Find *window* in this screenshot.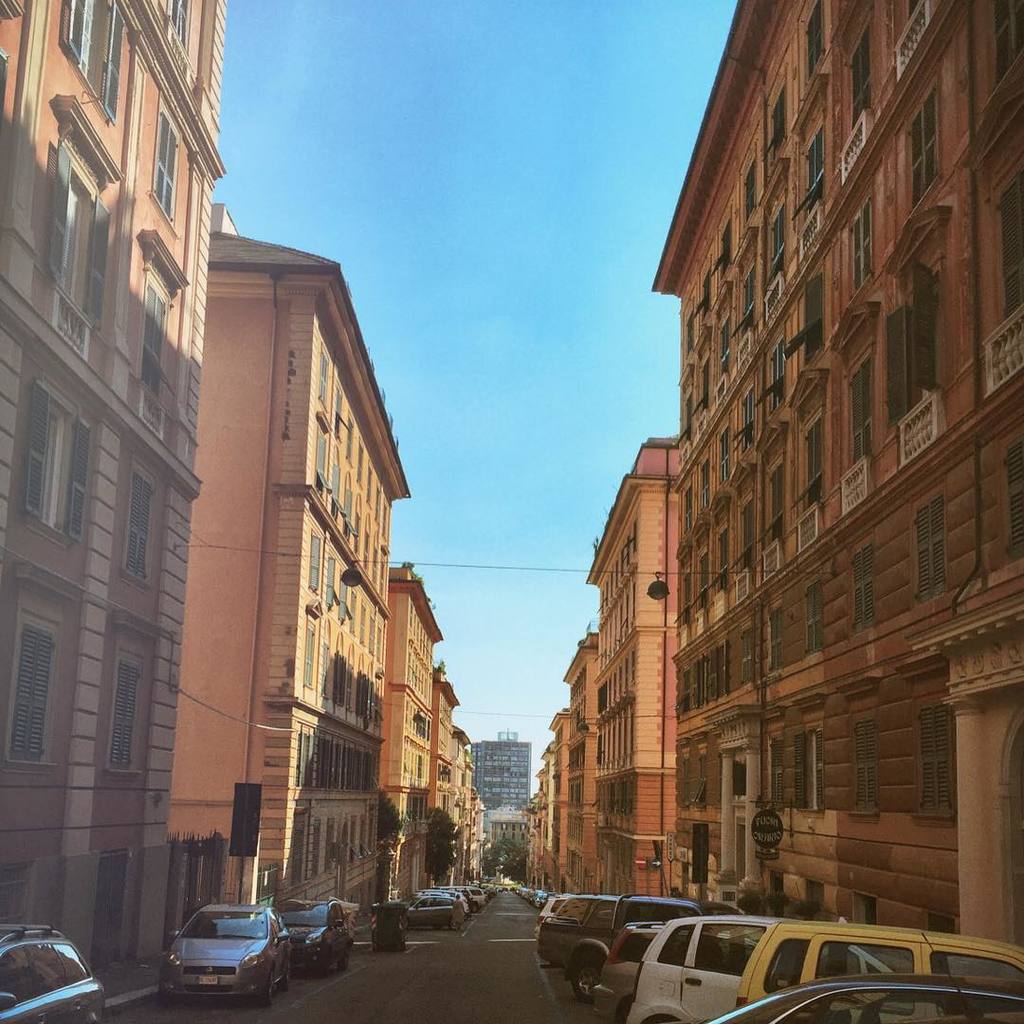
The bounding box for *window* is (323,350,329,412).
